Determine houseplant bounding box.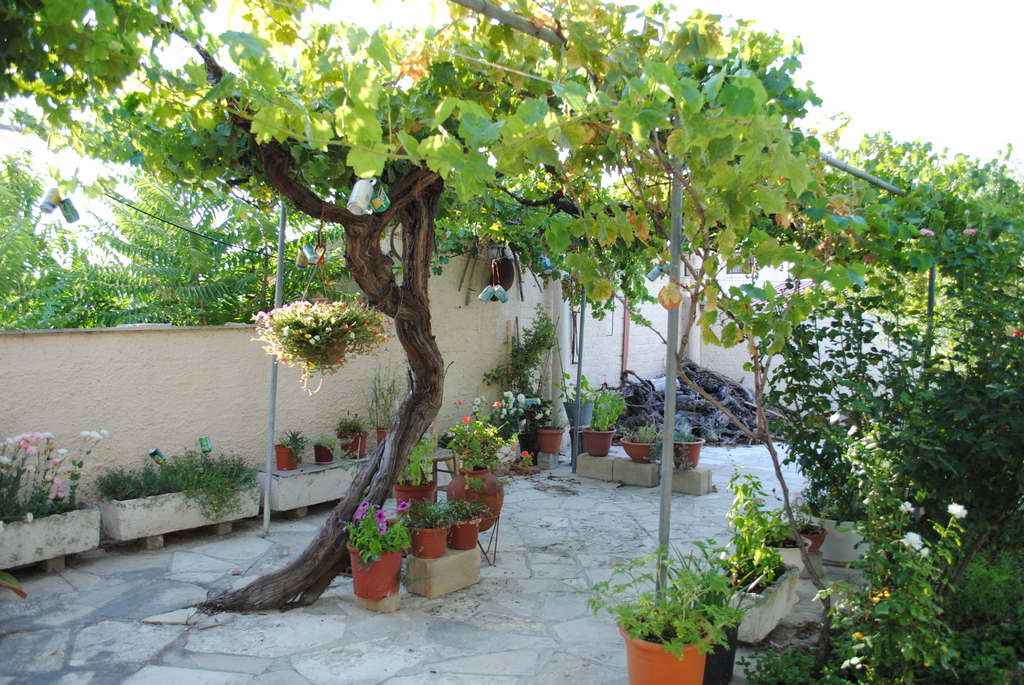
Determined: l=485, t=391, r=519, b=433.
